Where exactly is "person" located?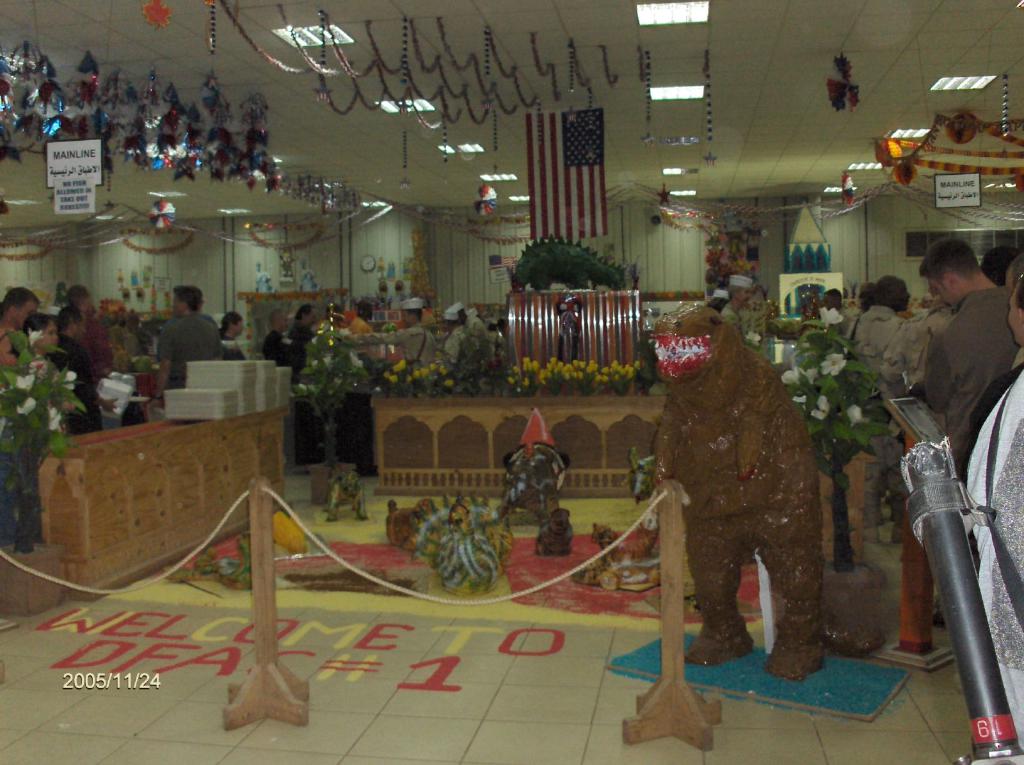
Its bounding box is crop(16, 310, 66, 368).
